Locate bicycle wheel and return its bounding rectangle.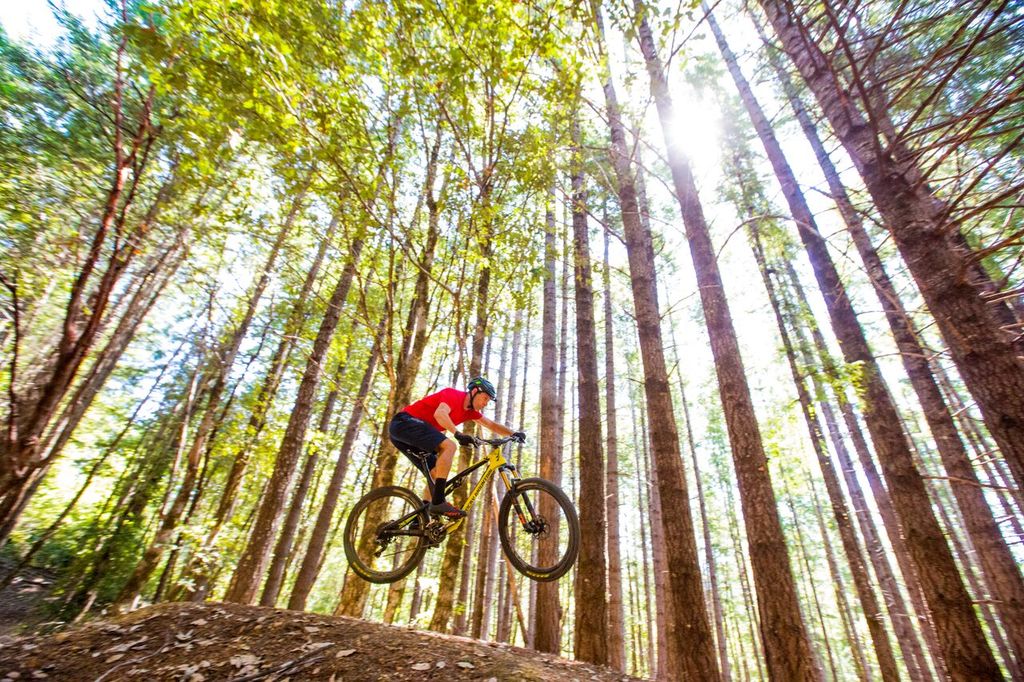
{"x1": 343, "y1": 489, "x2": 423, "y2": 582}.
